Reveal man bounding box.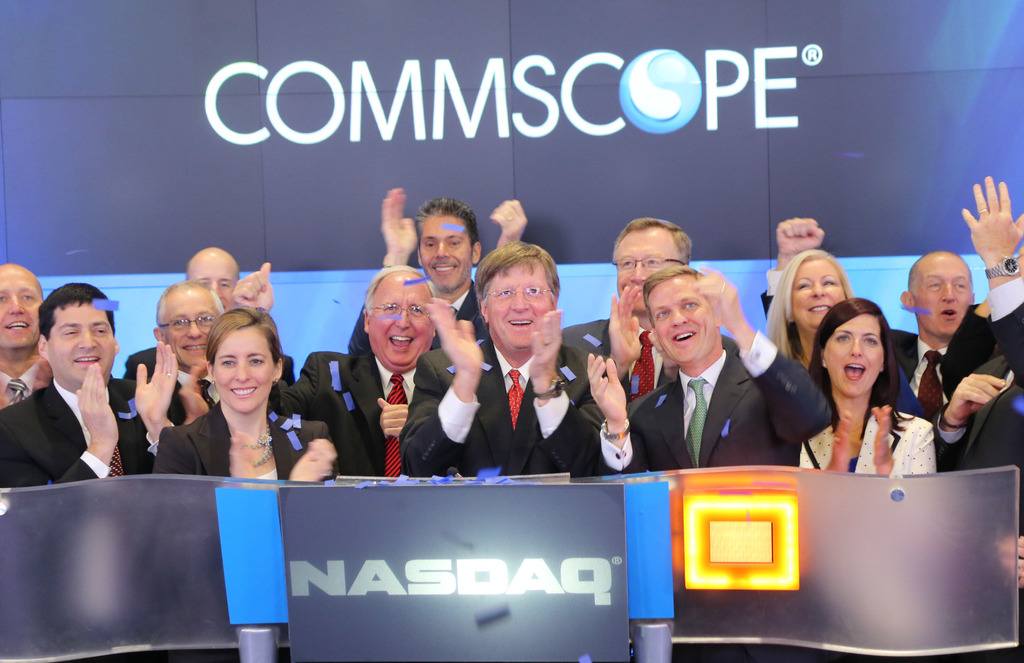
Revealed: 7, 274, 128, 509.
